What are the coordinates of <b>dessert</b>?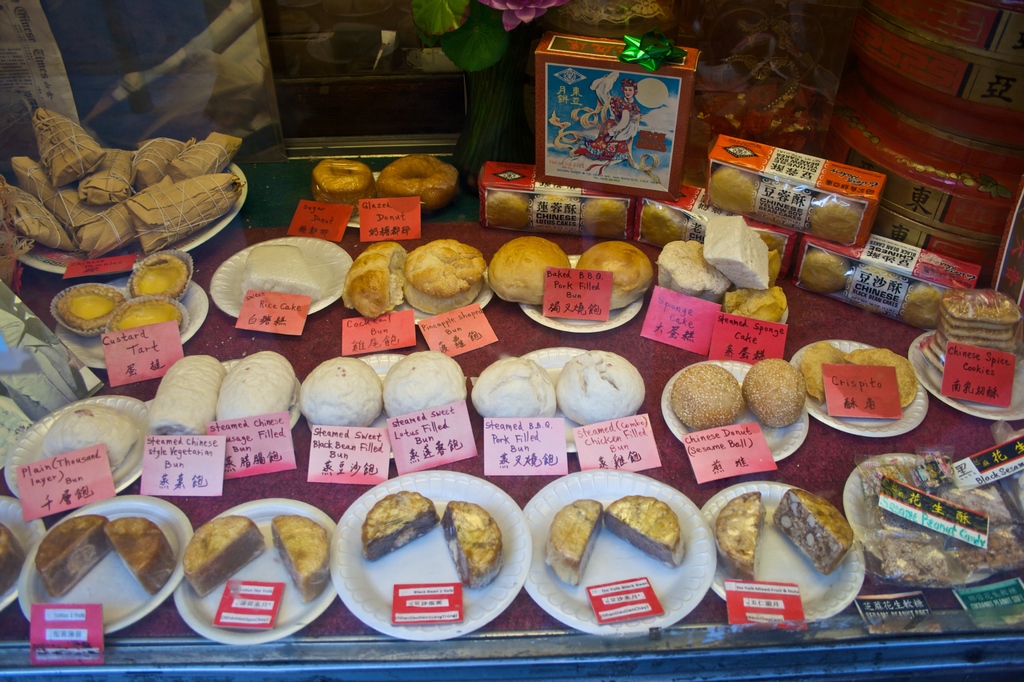
bbox=[366, 488, 433, 555].
